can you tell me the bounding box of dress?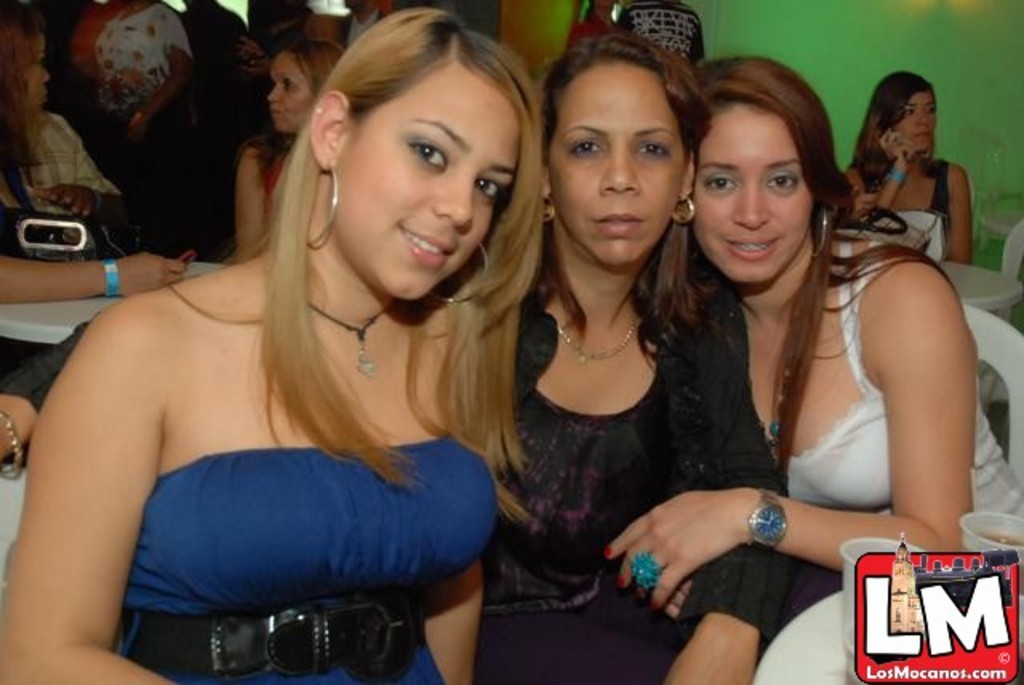
{"x1": 750, "y1": 238, "x2": 1022, "y2": 683}.
